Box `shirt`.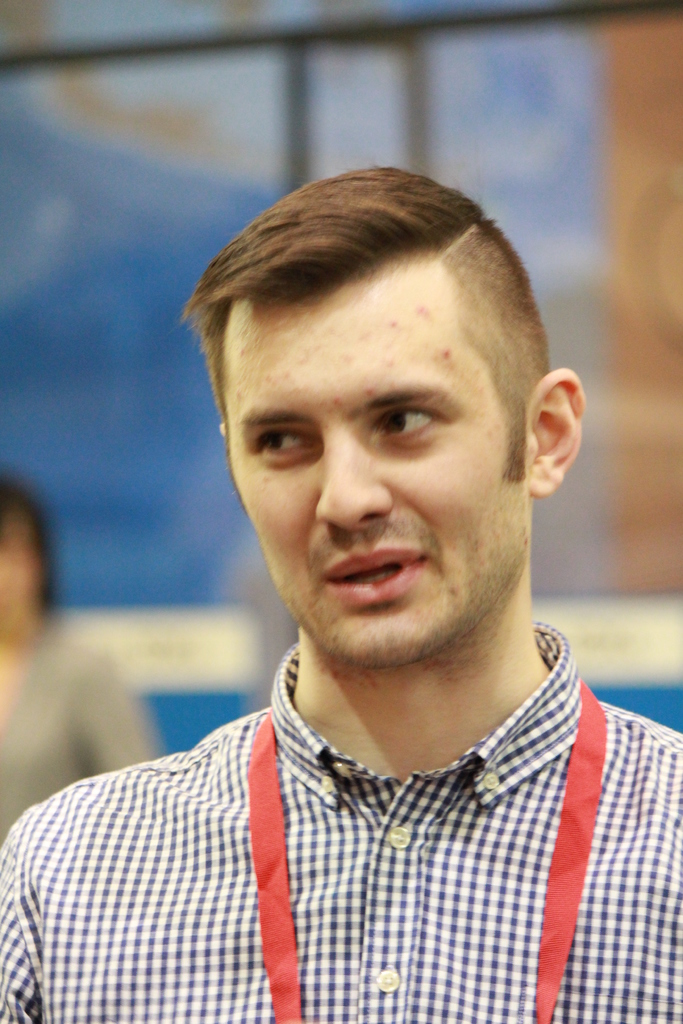
42, 443, 666, 1009.
